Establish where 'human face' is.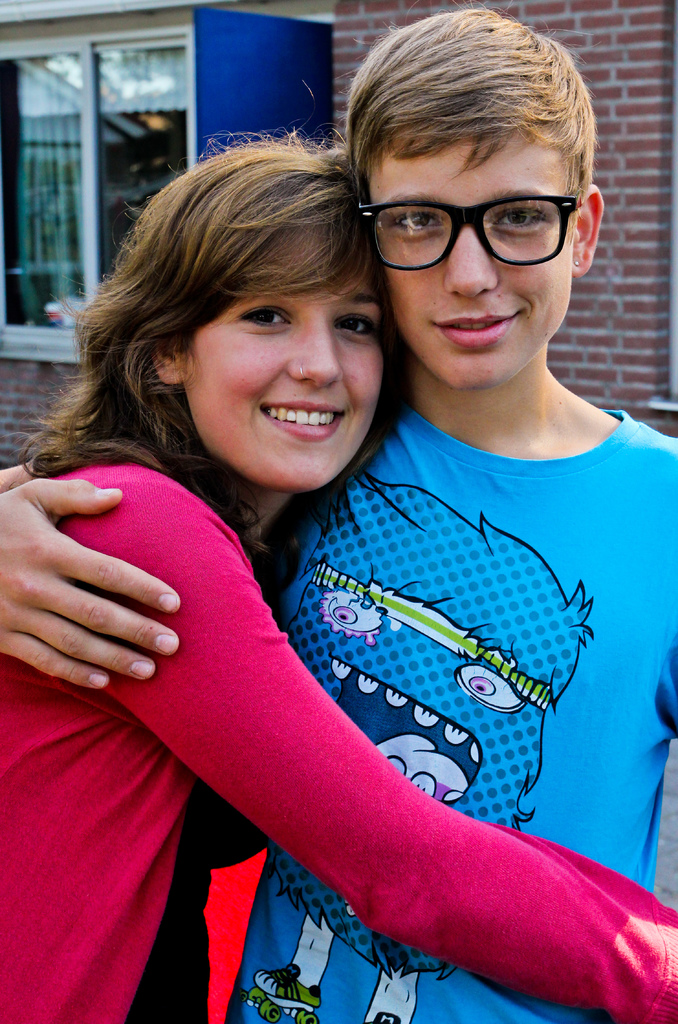
Established at (182, 226, 383, 488).
